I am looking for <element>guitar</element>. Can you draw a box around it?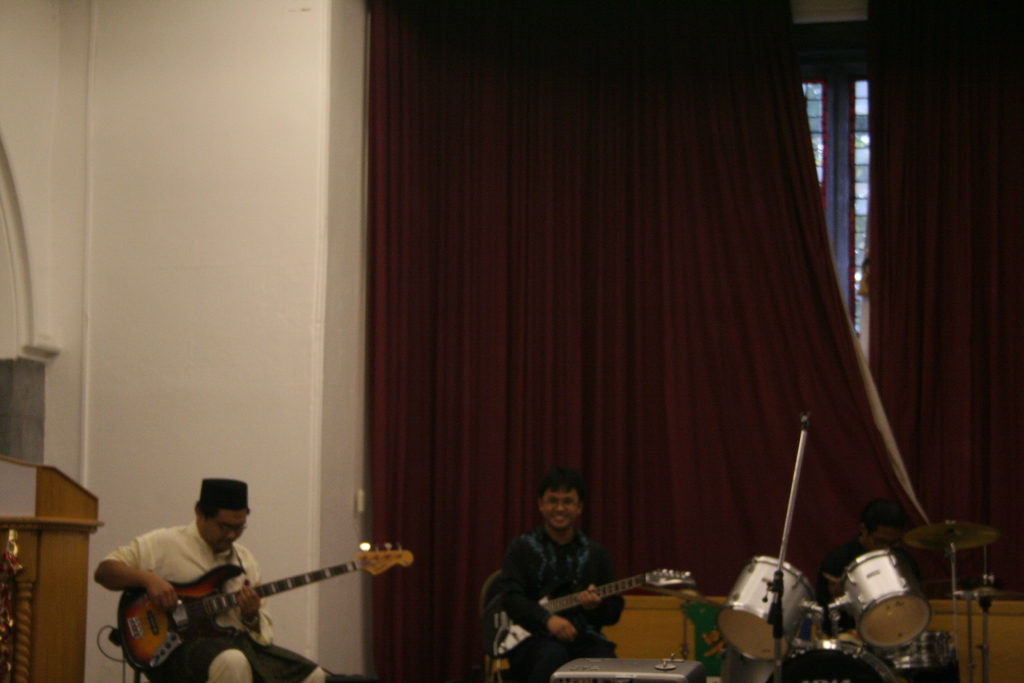
Sure, the bounding box is 483, 567, 686, 668.
